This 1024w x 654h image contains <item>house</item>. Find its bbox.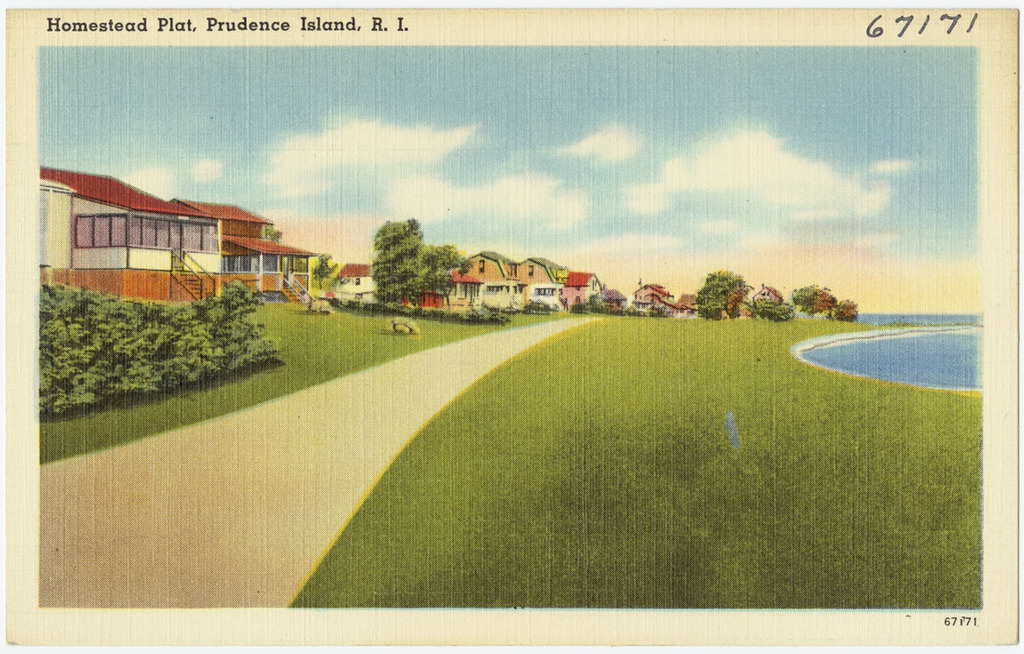
<box>678,288,707,322</box>.
